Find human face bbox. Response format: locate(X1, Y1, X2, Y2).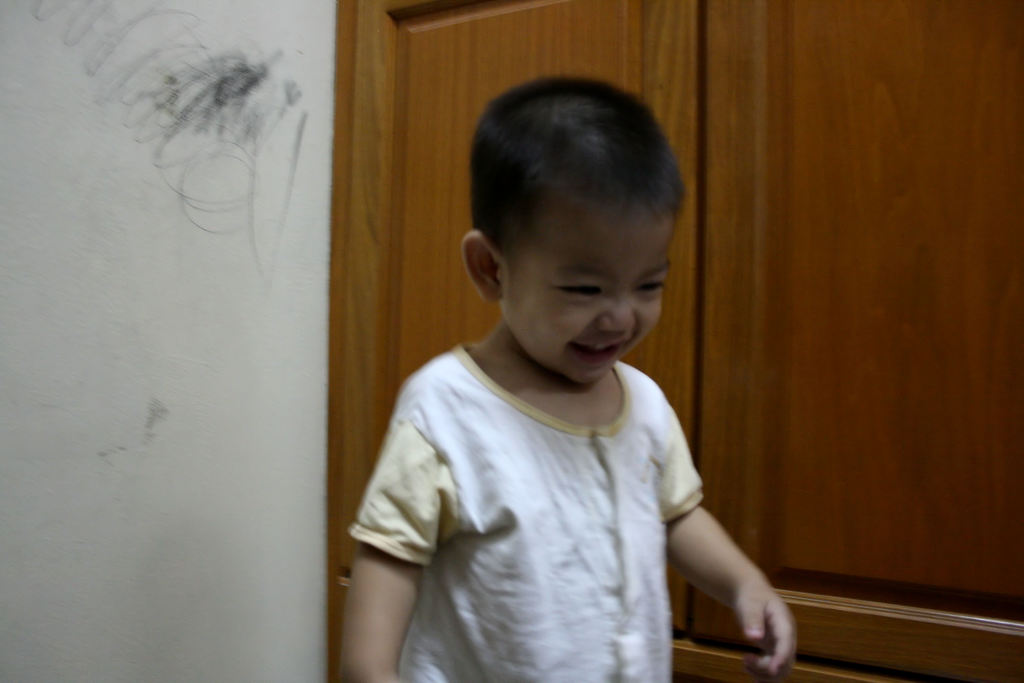
locate(511, 192, 676, 385).
